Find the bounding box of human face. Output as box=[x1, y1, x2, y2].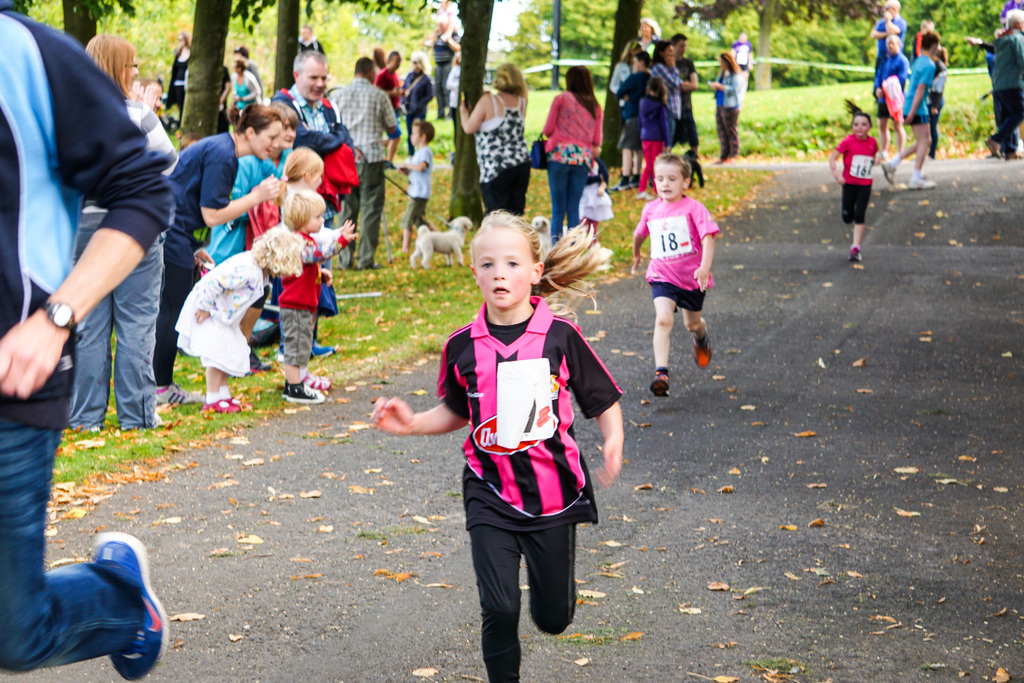
box=[308, 209, 326, 233].
